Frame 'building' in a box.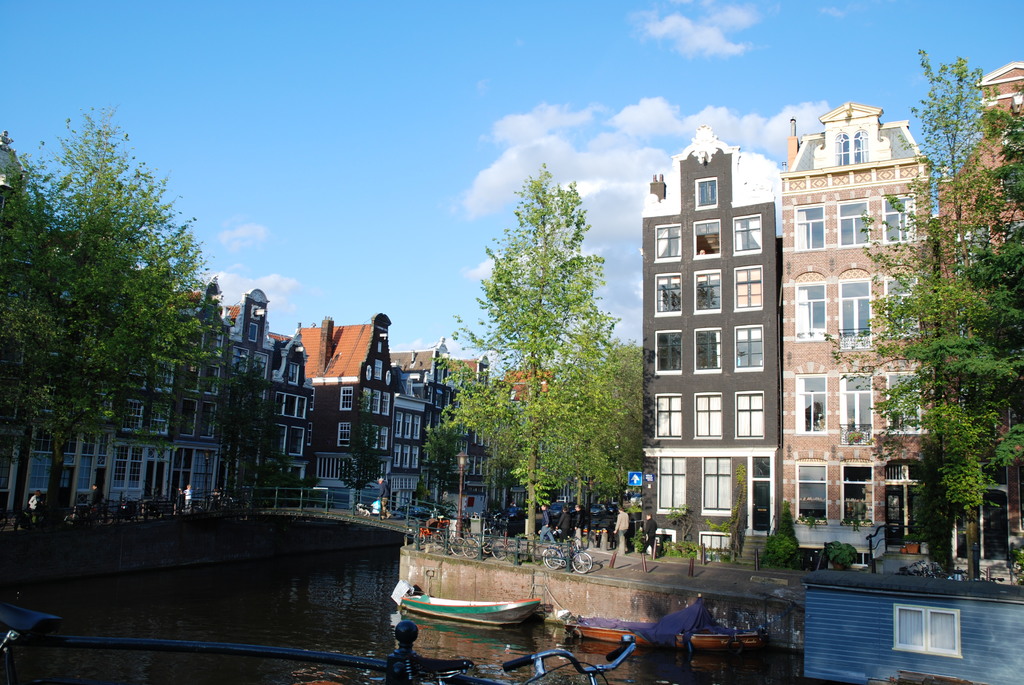
detection(634, 123, 777, 568).
